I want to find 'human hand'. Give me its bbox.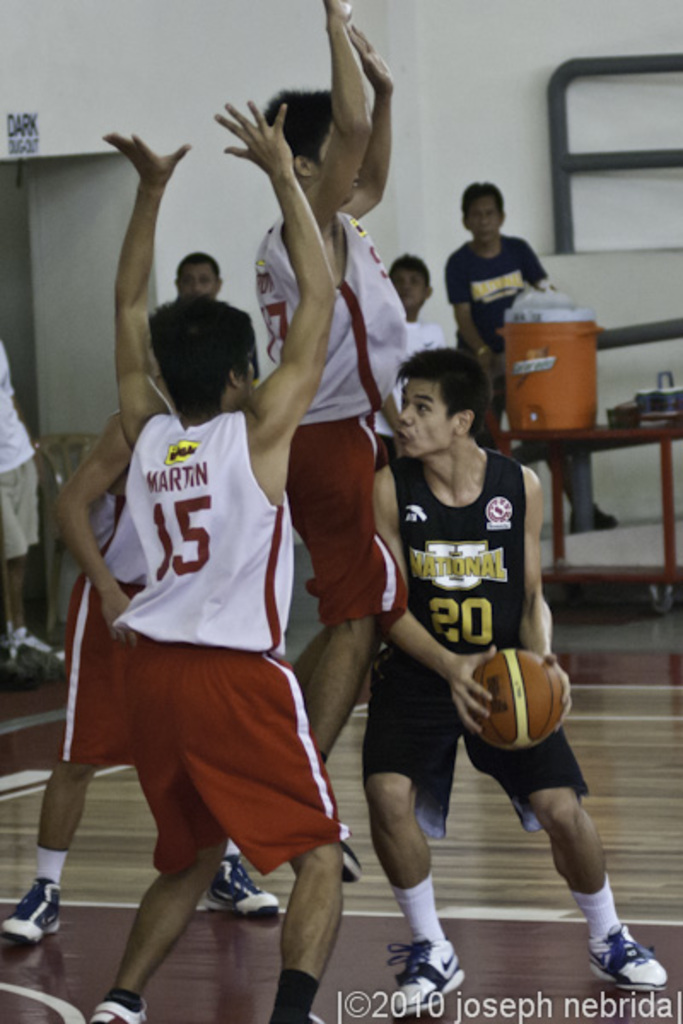
box(324, 0, 357, 29).
